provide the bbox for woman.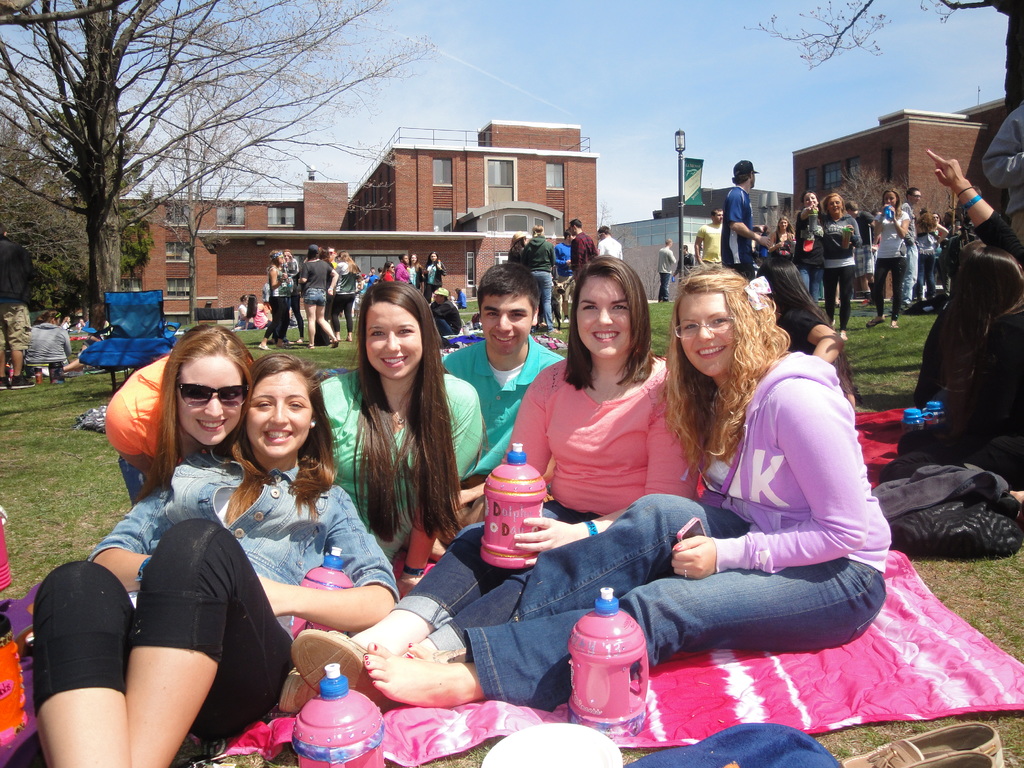
x1=36 y1=355 x2=400 y2=767.
